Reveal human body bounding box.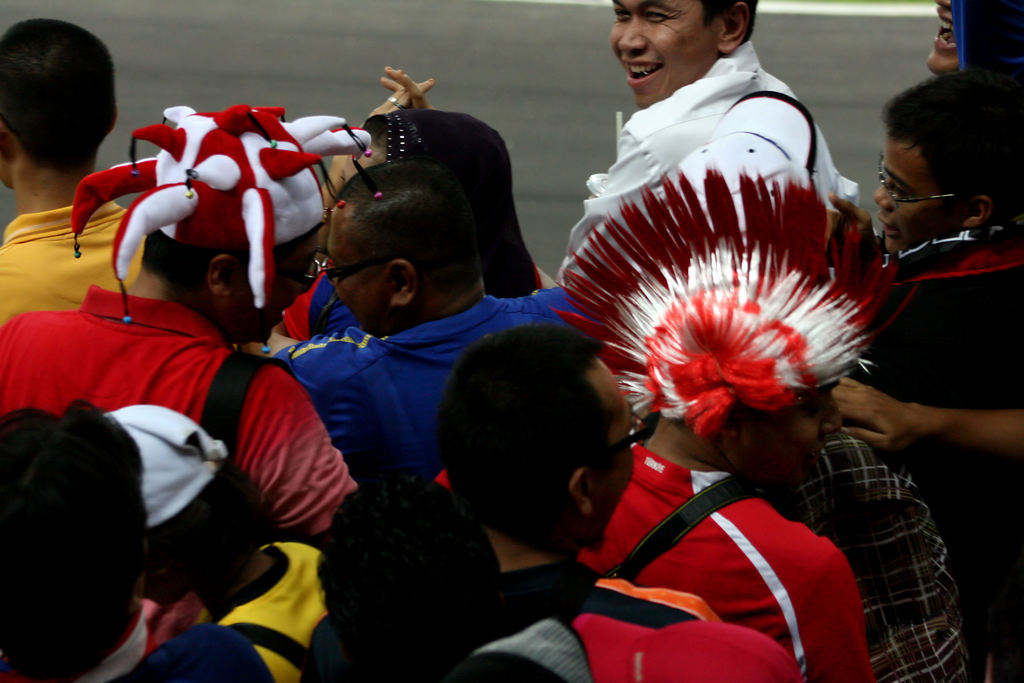
Revealed: x1=233 y1=143 x2=610 y2=493.
